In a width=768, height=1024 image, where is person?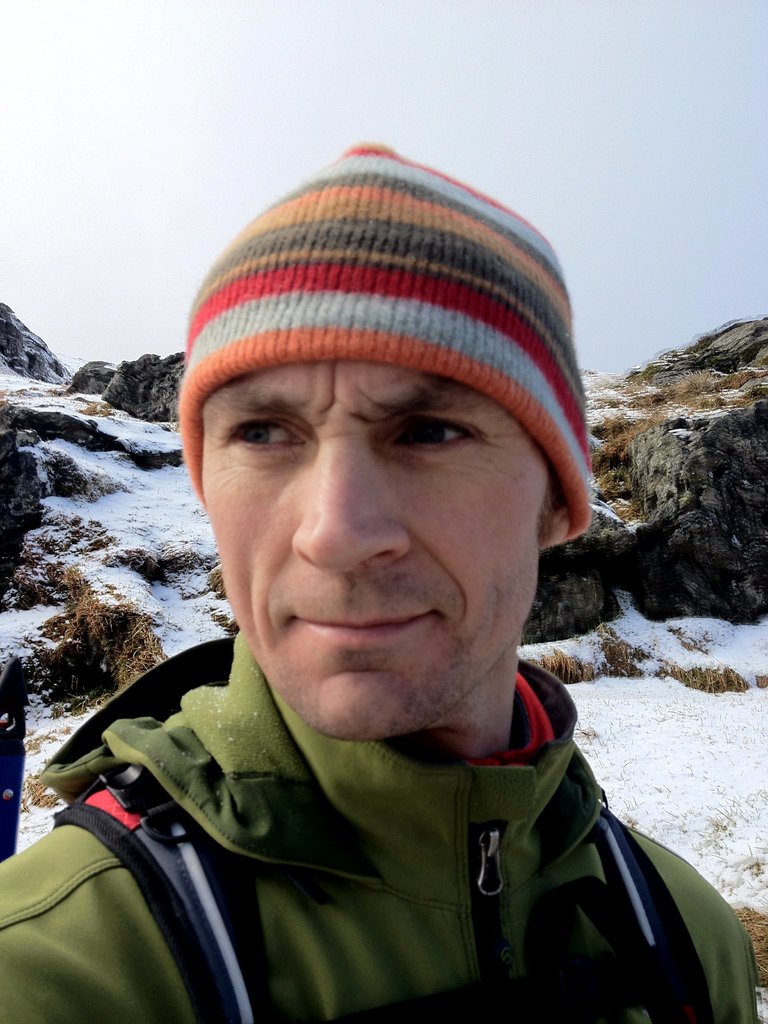
0, 144, 765, 1023.
